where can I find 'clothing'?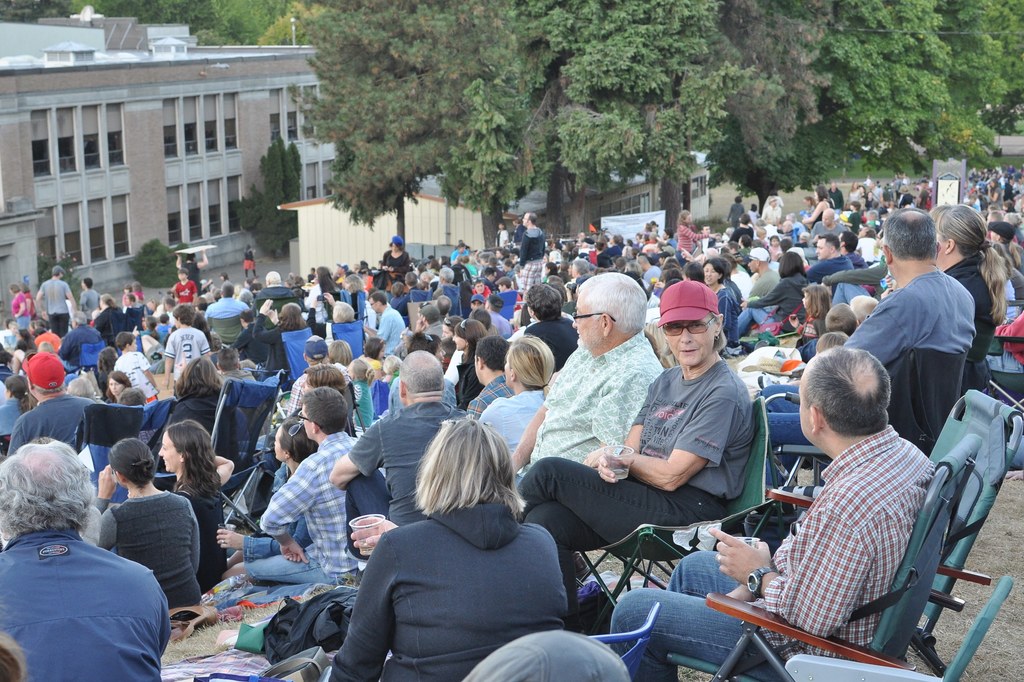
You can find it at 252,434,387,587.
